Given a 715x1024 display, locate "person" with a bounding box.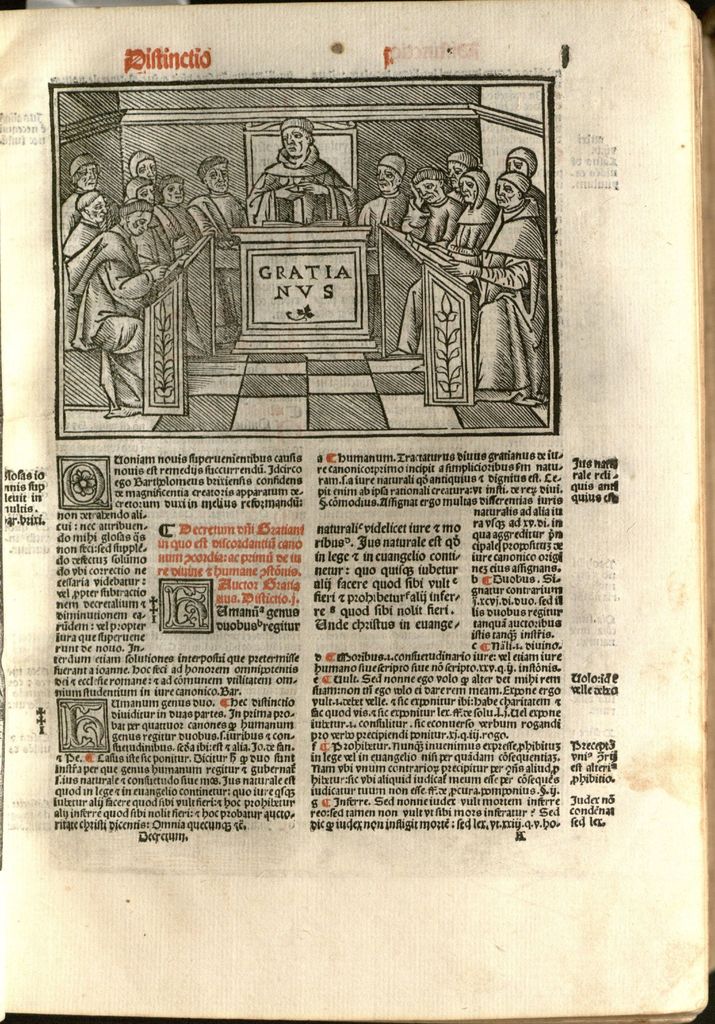
Located: 195:152:250:246.
